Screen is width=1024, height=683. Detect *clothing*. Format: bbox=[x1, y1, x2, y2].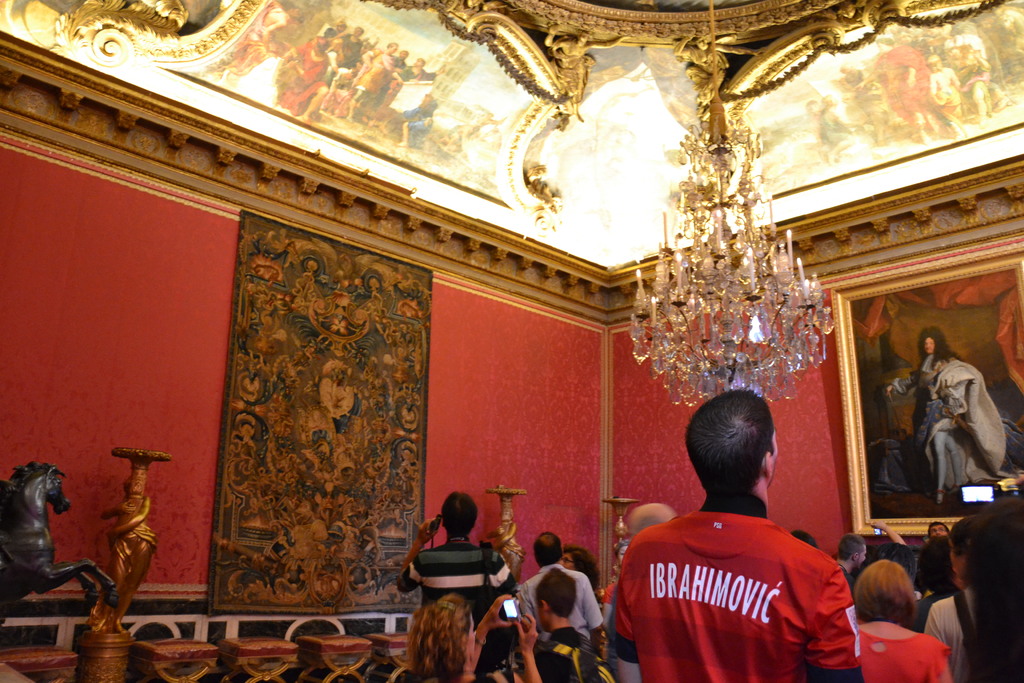
bbox=[849, 623, 954, 682].
